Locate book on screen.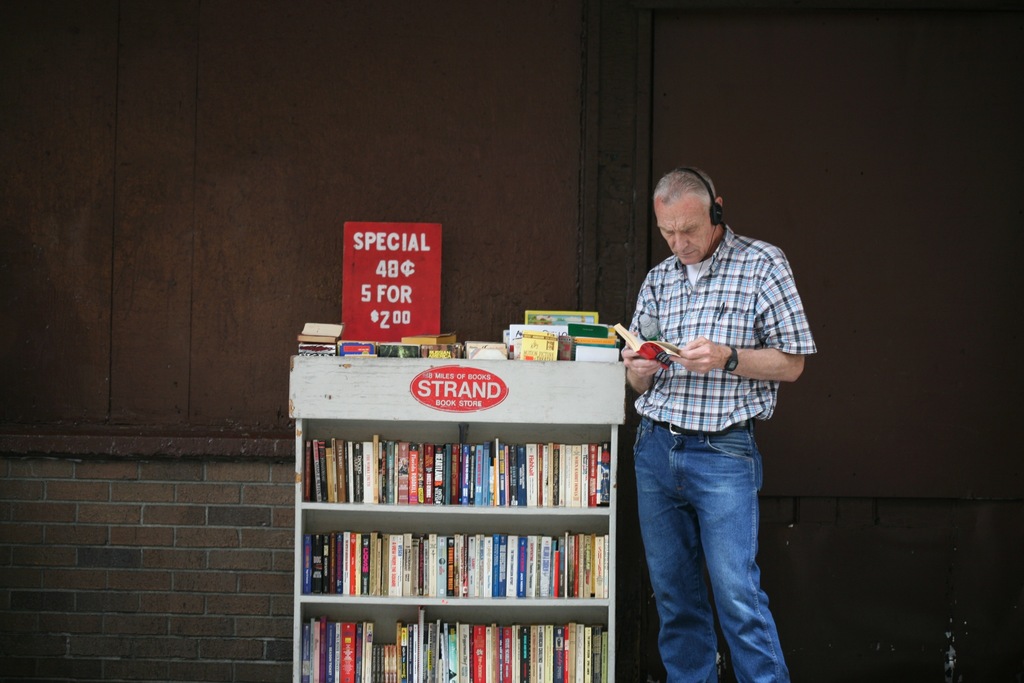
On screen at region(610, 320, 692, 365).
